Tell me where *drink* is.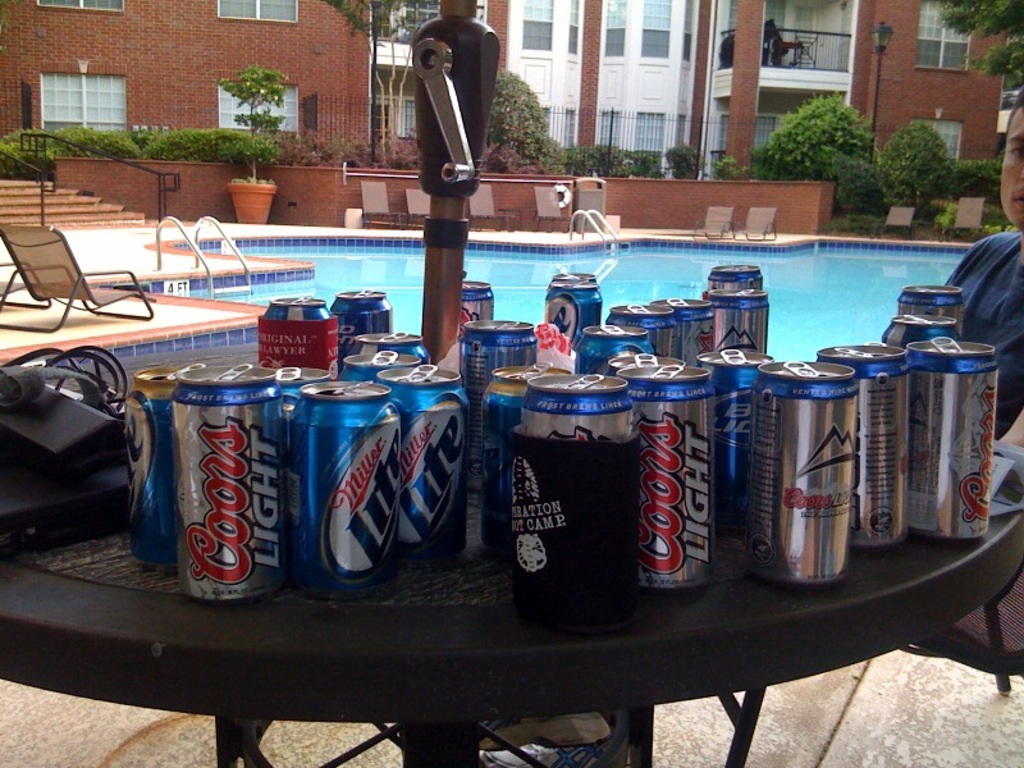
*drink* is at bbox(163, 358, 287, 603).
